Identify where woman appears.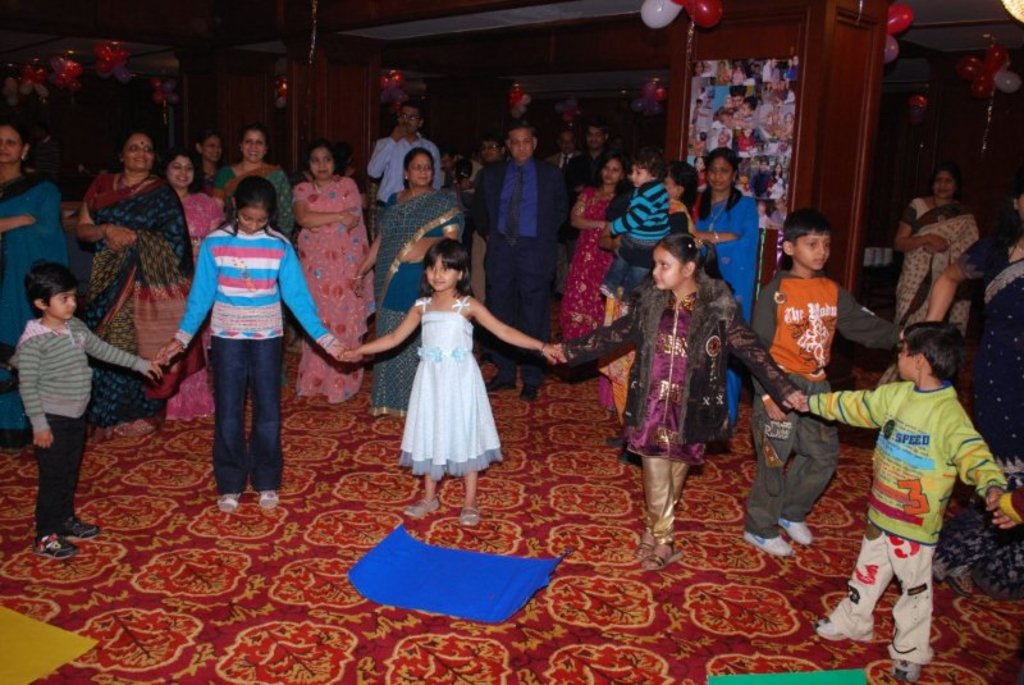
Appears at bbox(355, 145, 479, 420).
